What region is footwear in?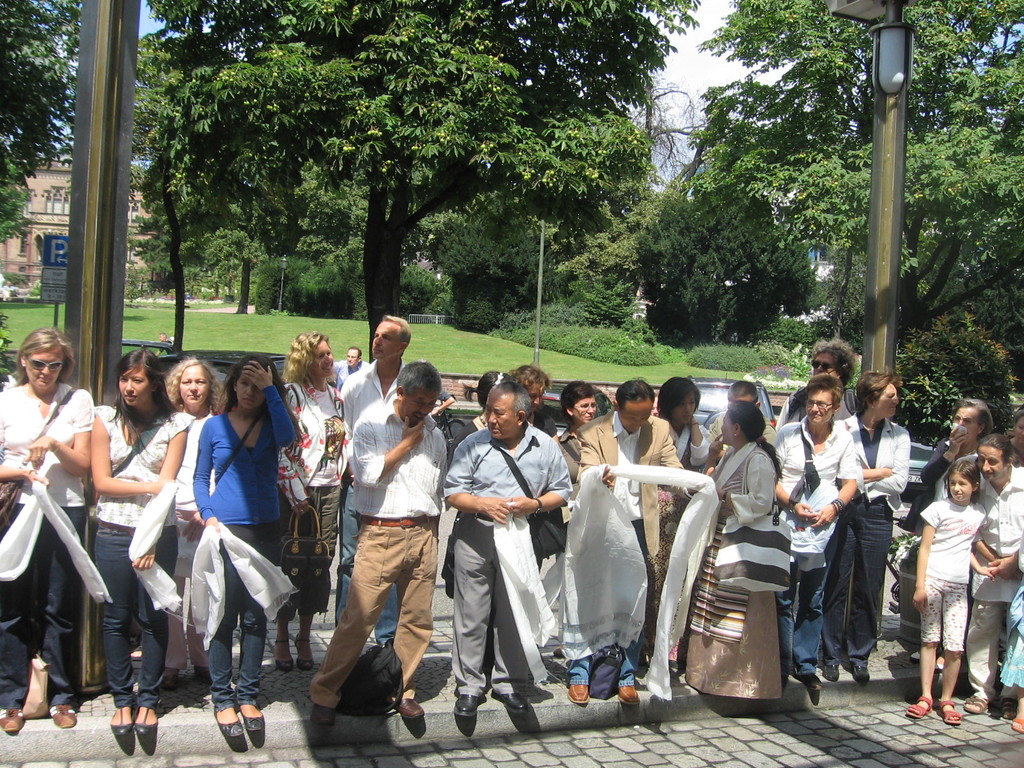
(left=108, top=723, right=133, bottom=738).
